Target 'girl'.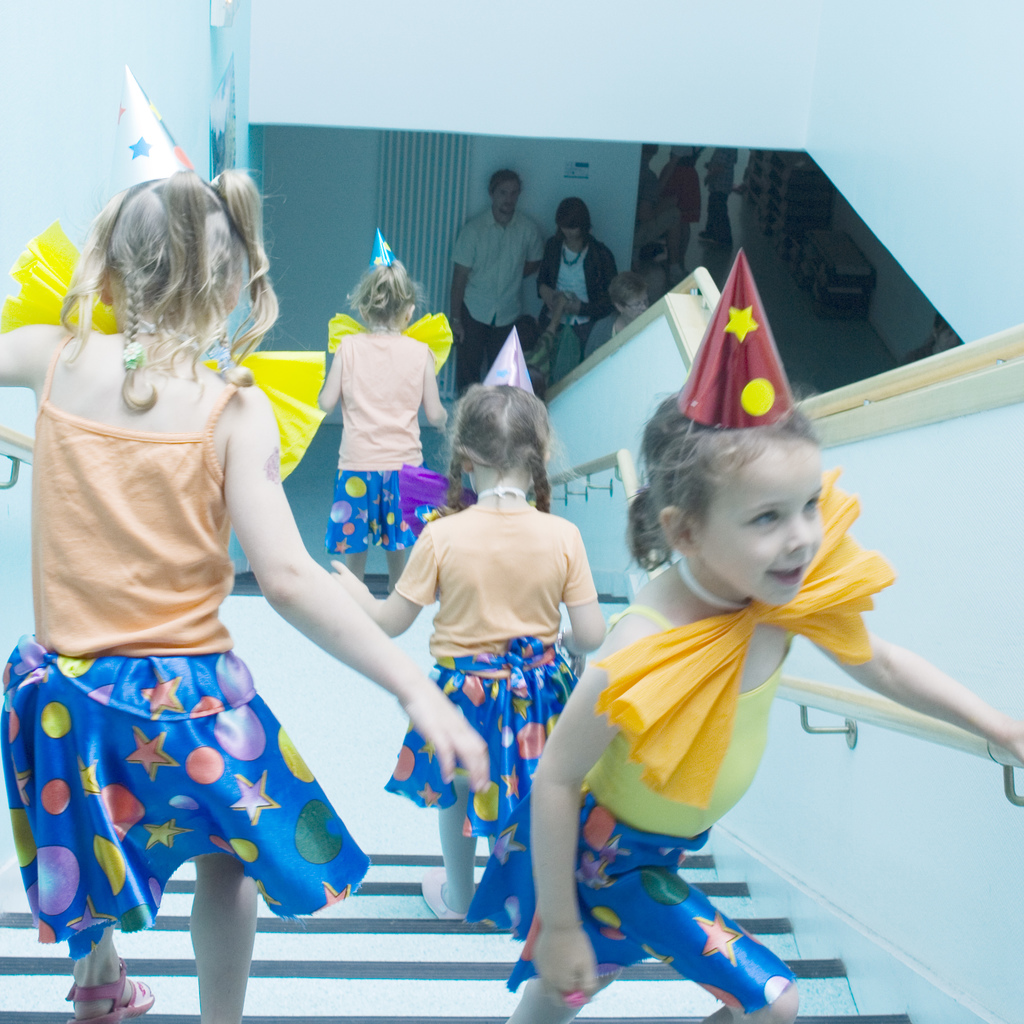
Target region: box=[662, 140, 705, 262].
